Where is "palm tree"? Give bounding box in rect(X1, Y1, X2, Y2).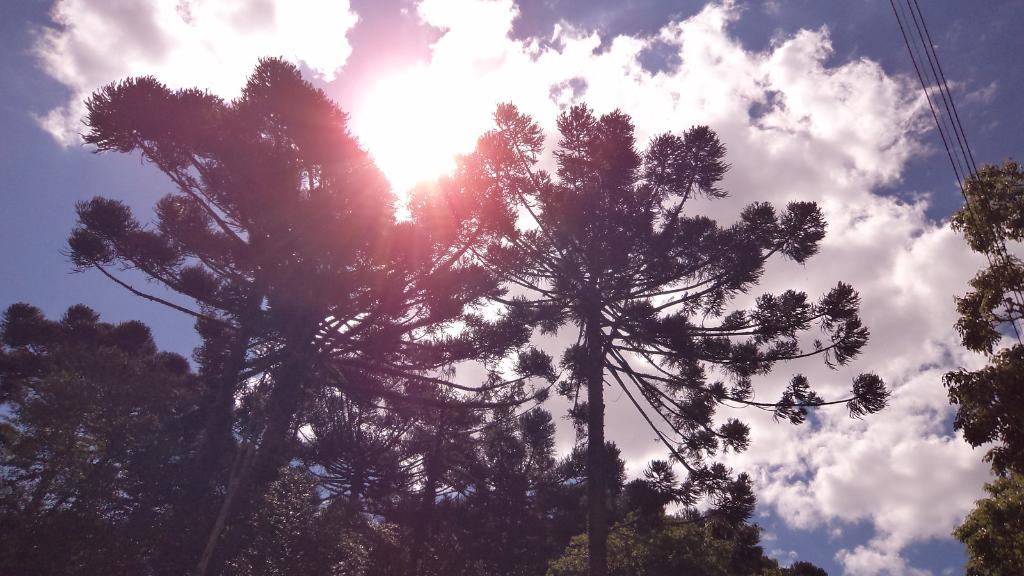
rect(78, 82, 401, 545).
